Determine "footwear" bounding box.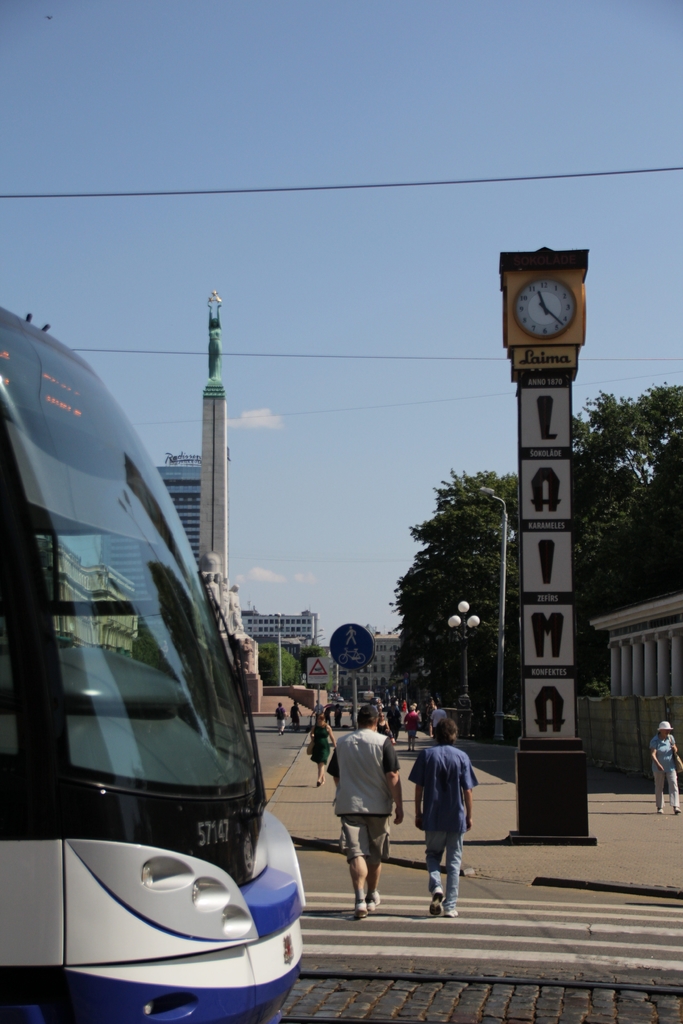
Determined: select_region(445, 908, 456, 916).
